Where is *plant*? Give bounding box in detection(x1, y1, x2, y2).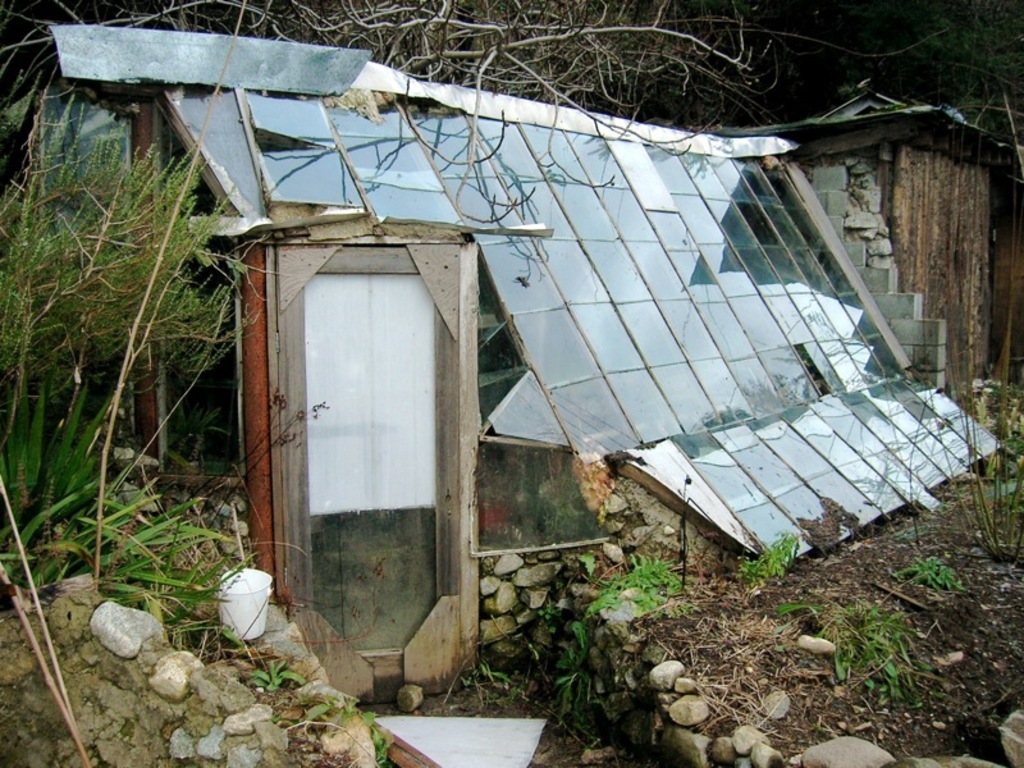
detection(780, 602, 942, 701).
